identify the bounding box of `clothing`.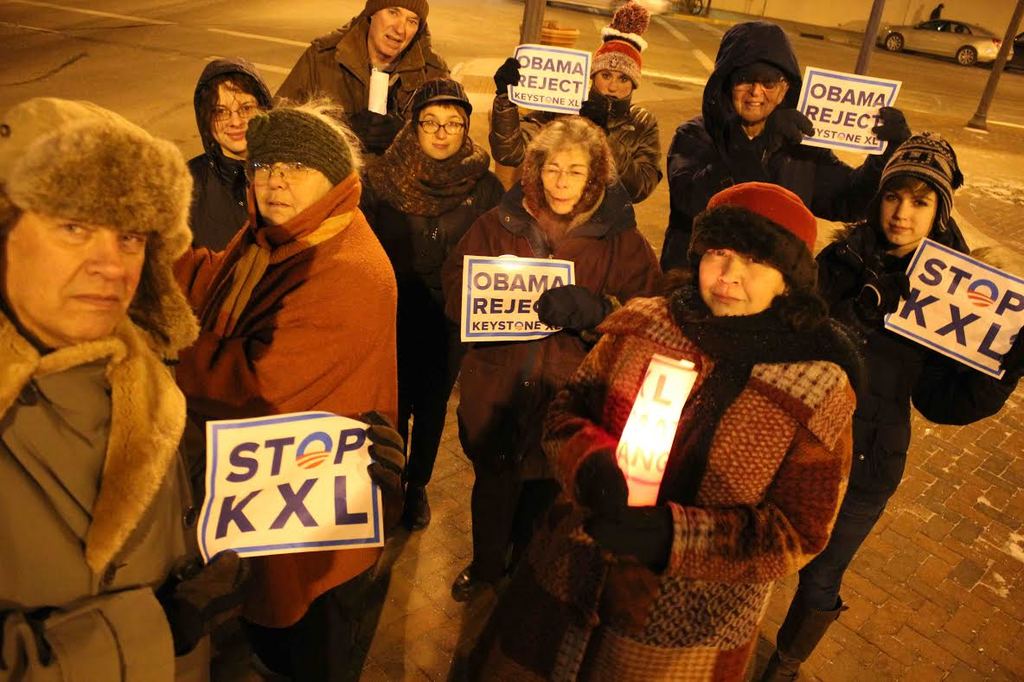
170/193/377/629.
